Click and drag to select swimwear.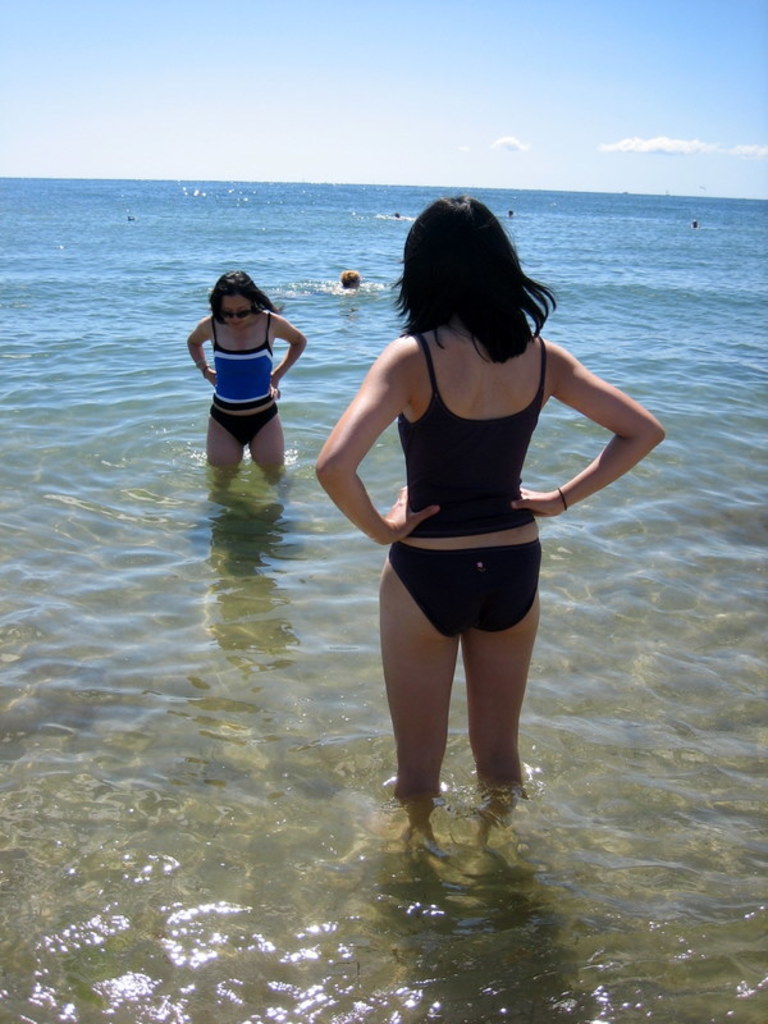
Selection: (215,315,280,410).
